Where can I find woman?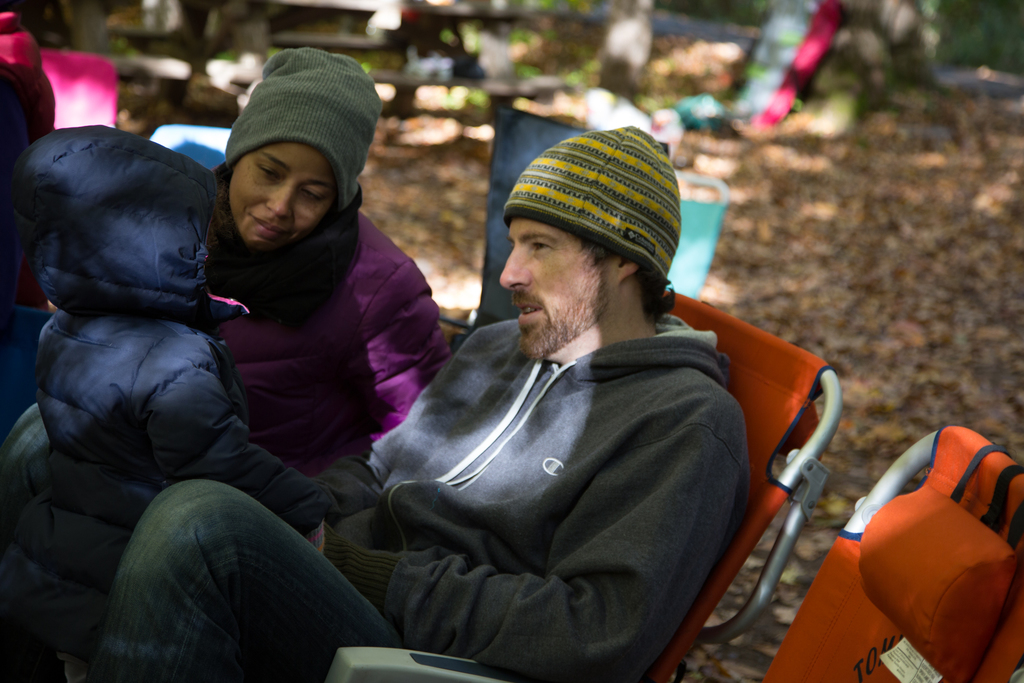
You can find it at (x1=204, y1=42, x2=439, y2=498).
